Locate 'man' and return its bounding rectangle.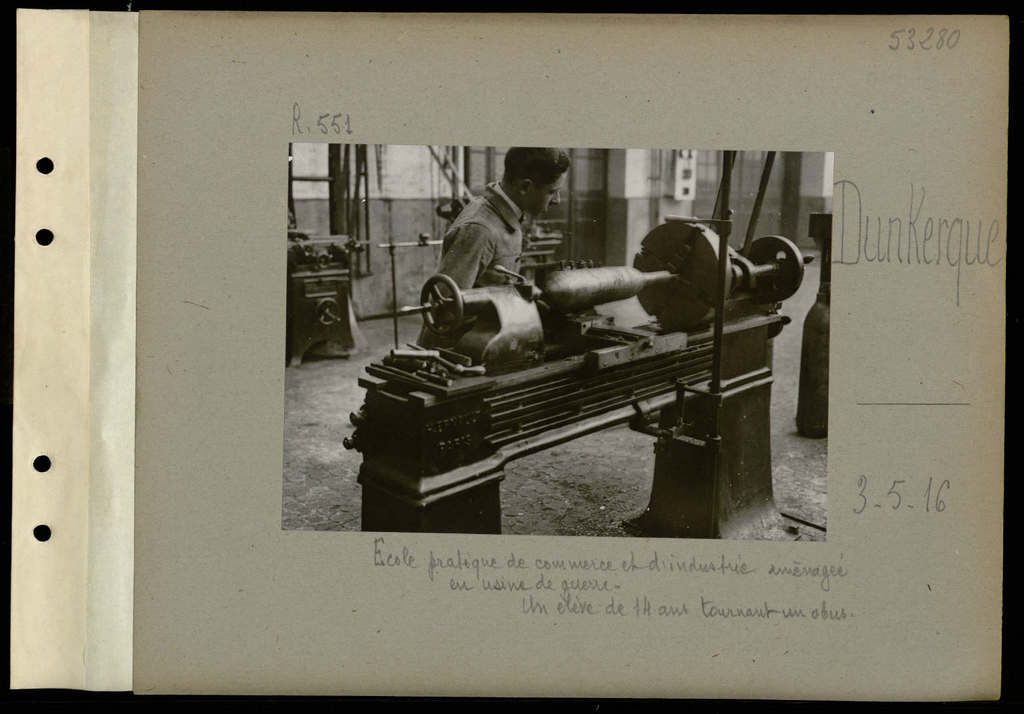
bbox=(418, 149, 575, 361).
